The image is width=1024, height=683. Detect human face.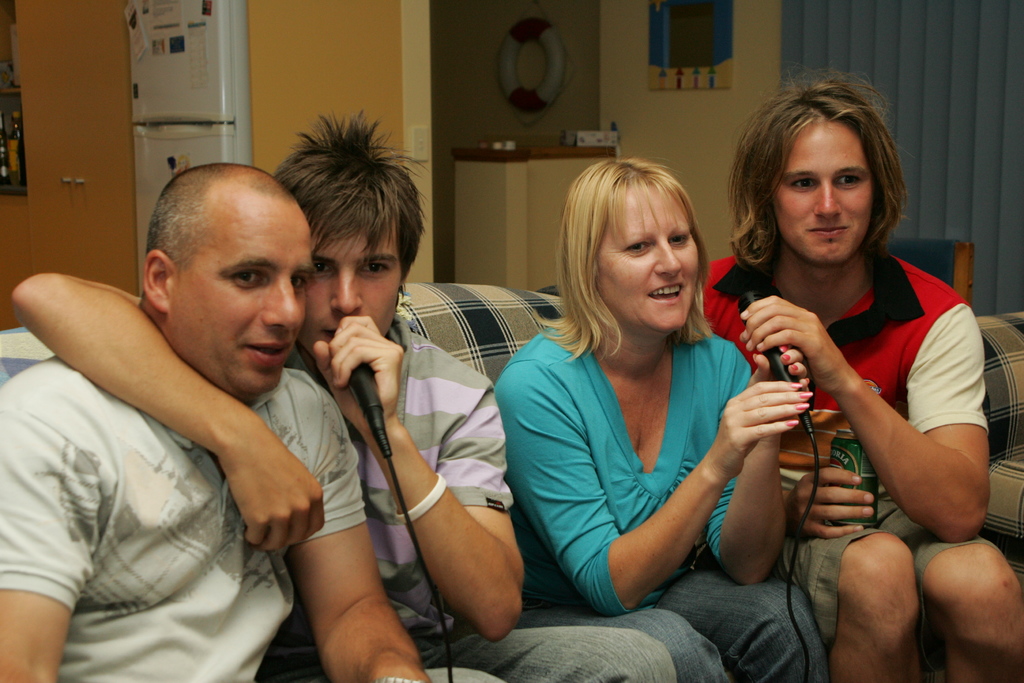
Detection: 306/220/403/350.
